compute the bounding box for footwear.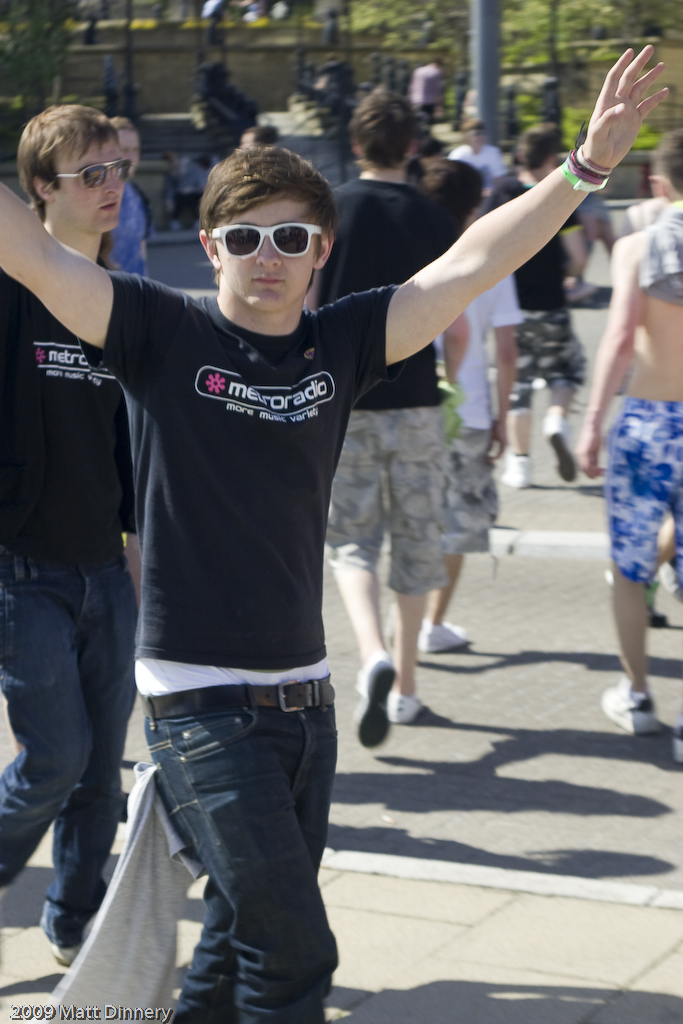
x1=501 y1=455 x2=533 y2=489.
